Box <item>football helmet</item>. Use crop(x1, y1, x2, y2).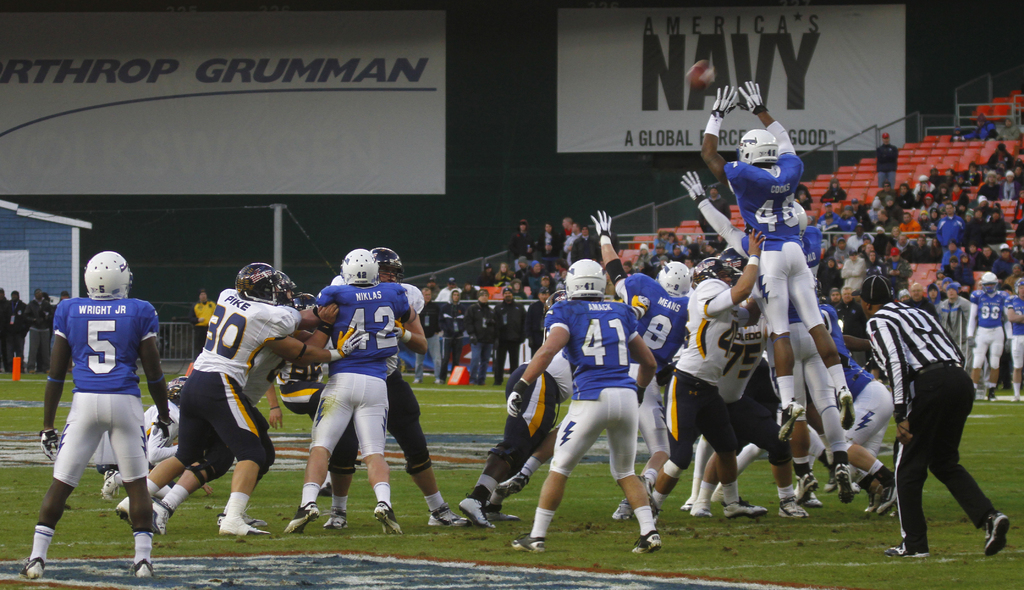
crop(300, 295, 316, 309).
